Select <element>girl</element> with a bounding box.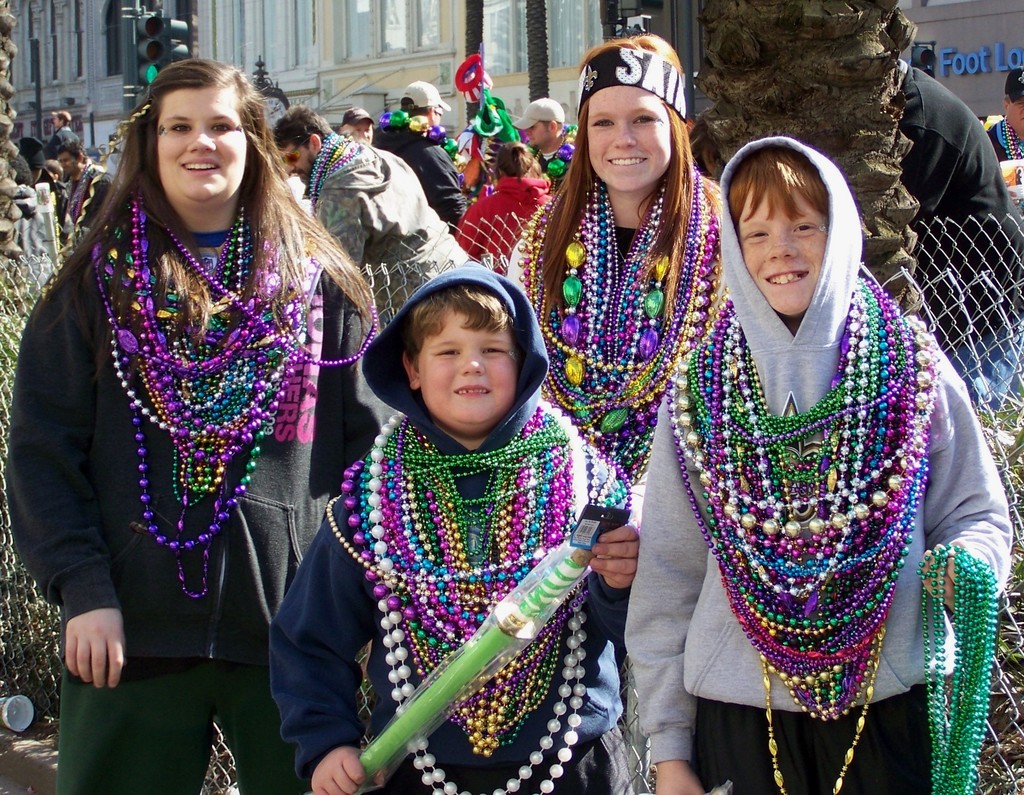
BBox(508, 34, 733, 794).
